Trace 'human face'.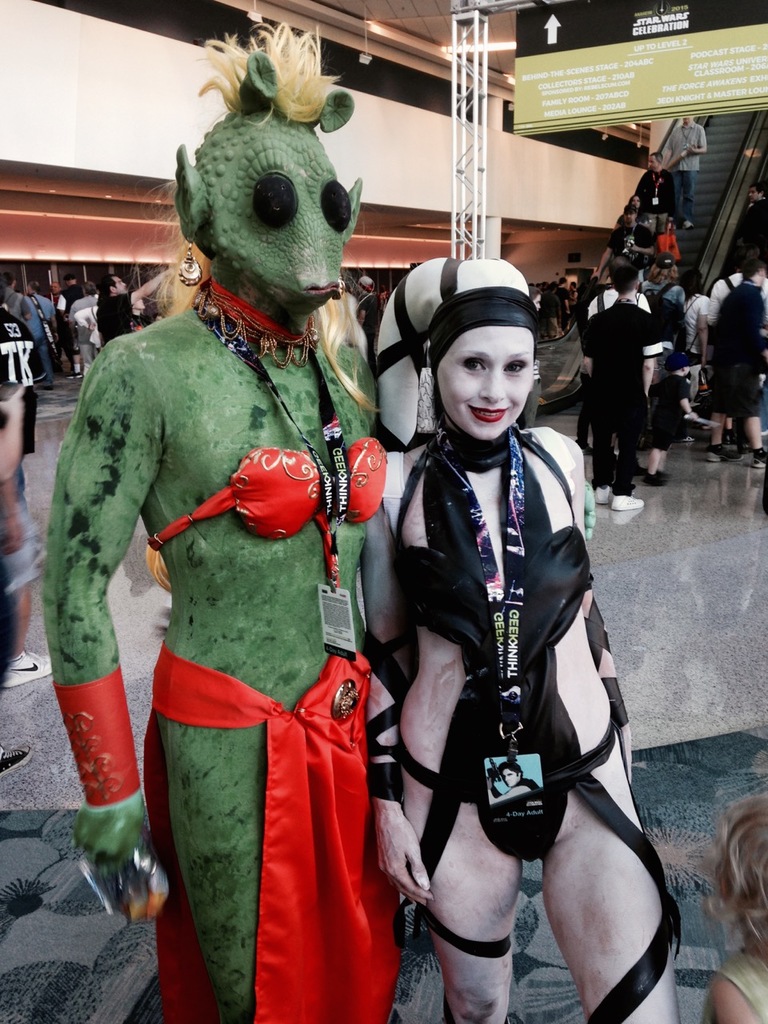
Traced to 112 277 130 293.
